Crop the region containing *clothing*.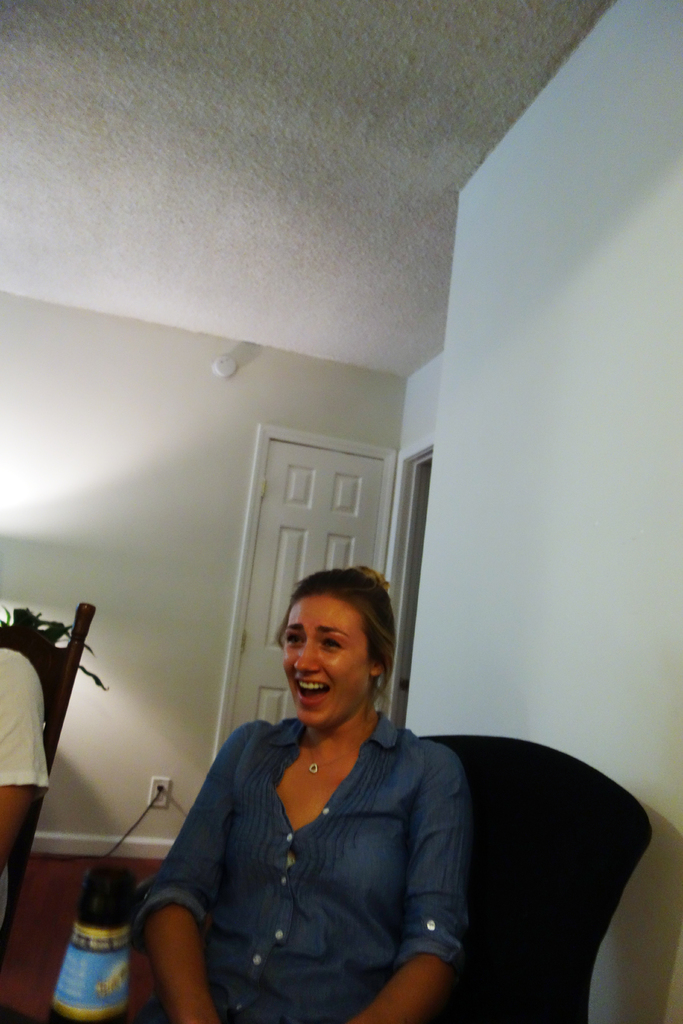
Crop region: {"x1": 148, "y1": 681, "x2": 512, "y2": 1012}.
